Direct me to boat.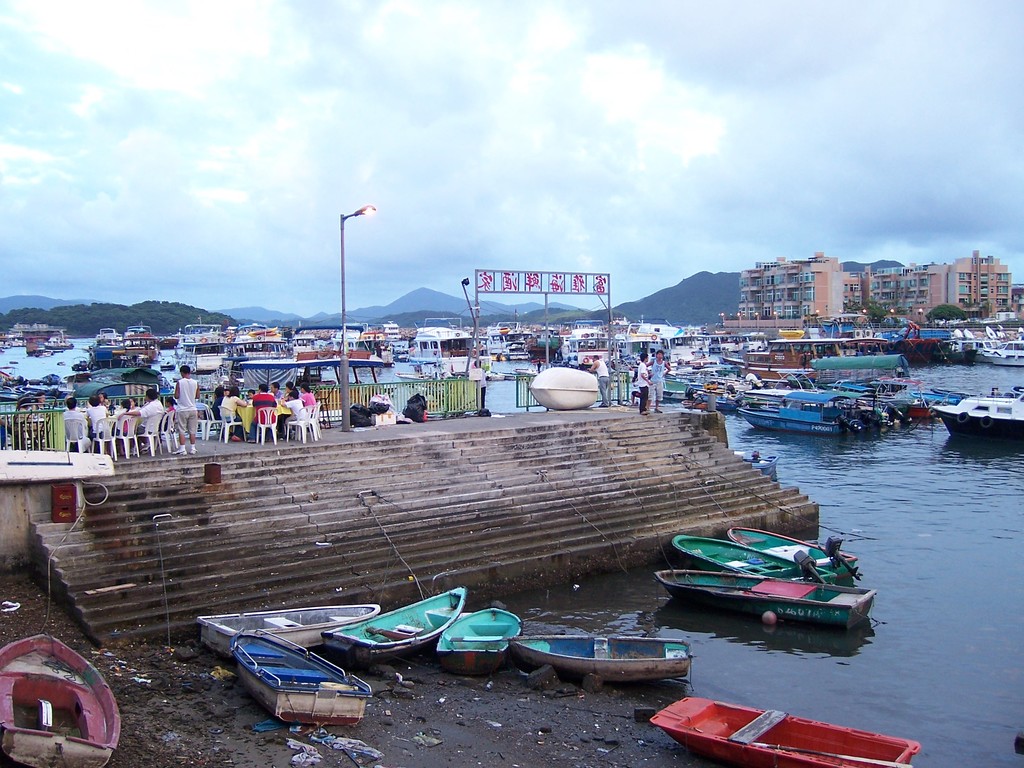
Direction: region(507, 633, 700, 682).
